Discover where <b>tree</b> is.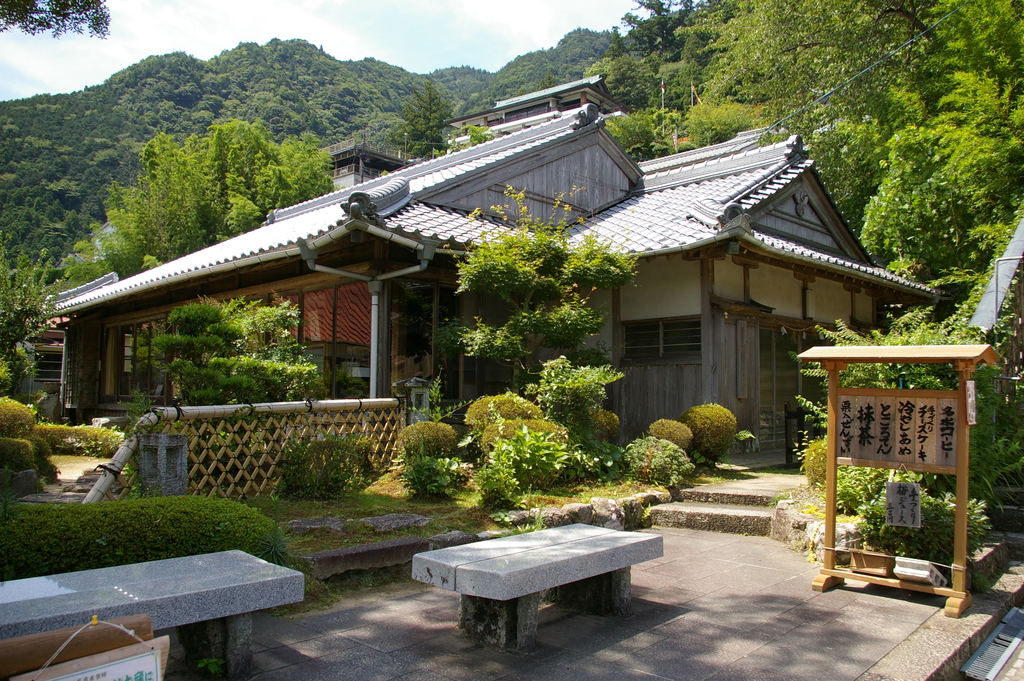
Discovered at 119, 293, 333, 416.
